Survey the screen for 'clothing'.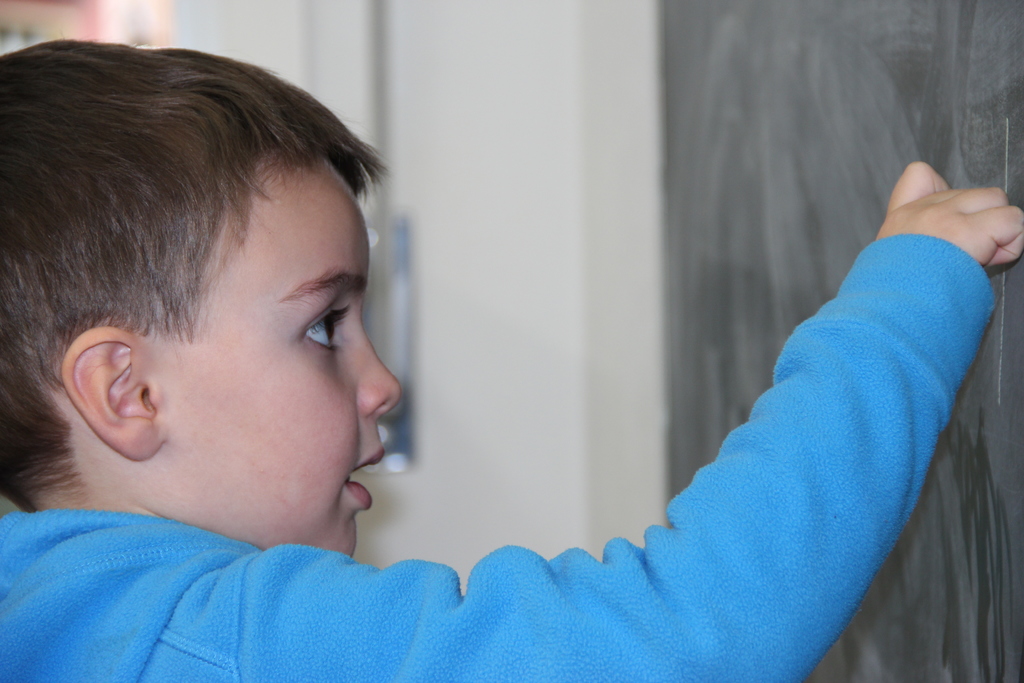
Survey found: BBox(0, 236, 987, 682).
